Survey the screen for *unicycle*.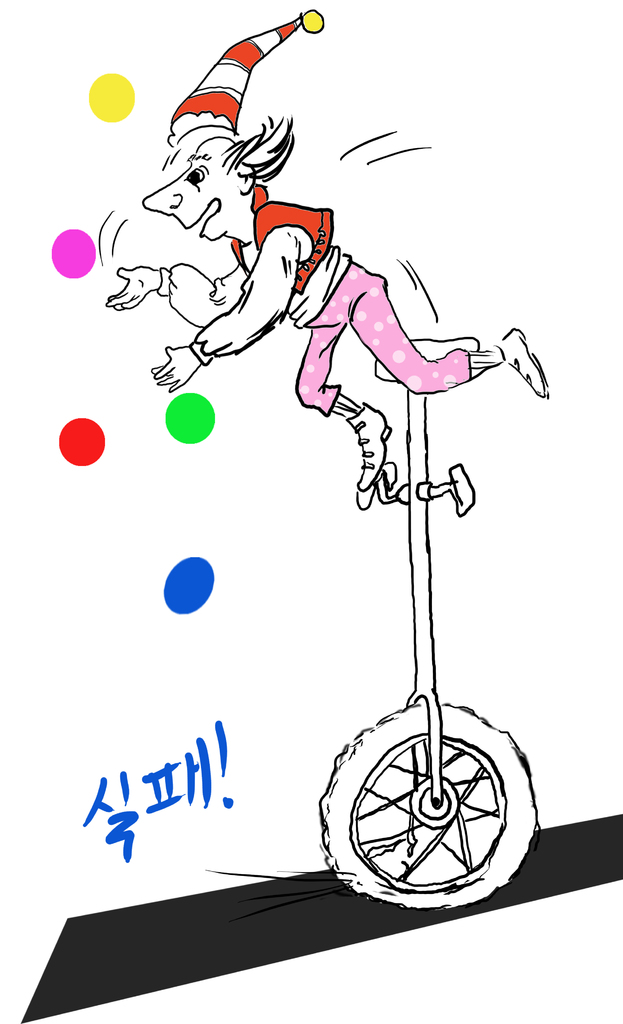
Survey found: bbox=[312, 335, 540, 914].
